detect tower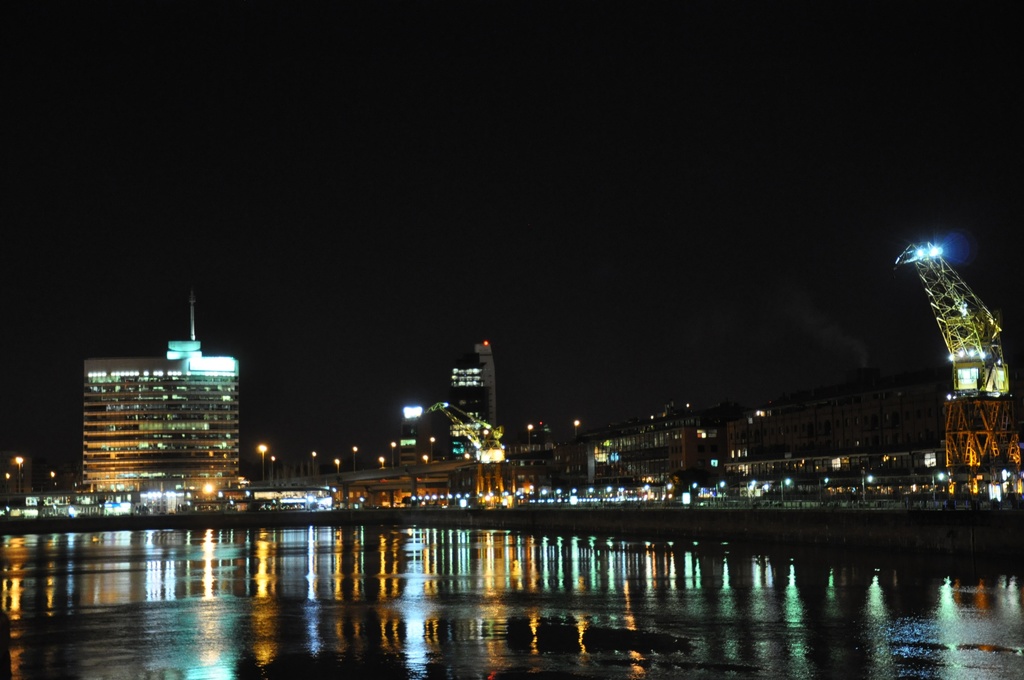
bbox=[897, 248, 1023, 489]
